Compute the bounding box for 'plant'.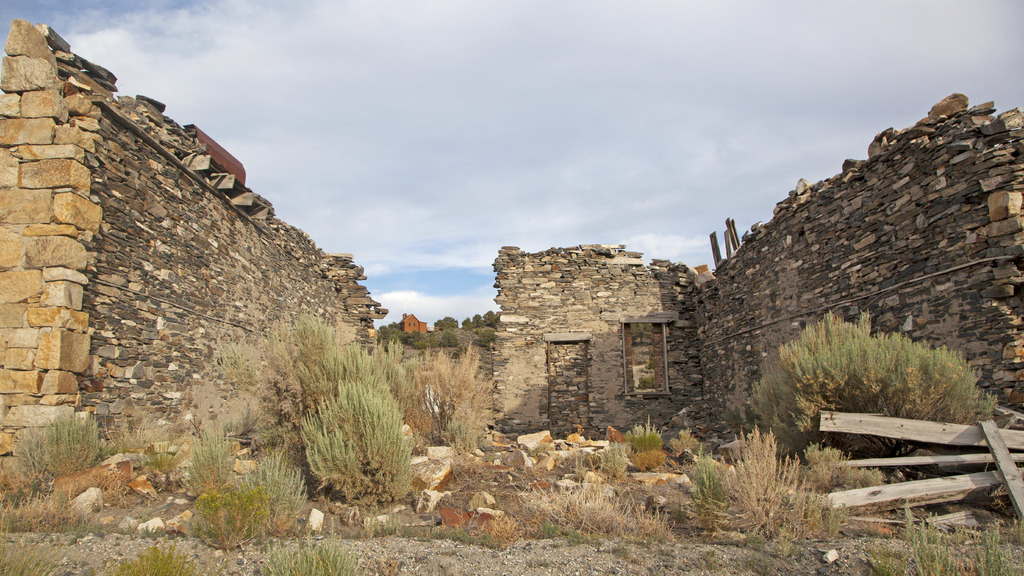
<box>519,508,589,554</box>.
